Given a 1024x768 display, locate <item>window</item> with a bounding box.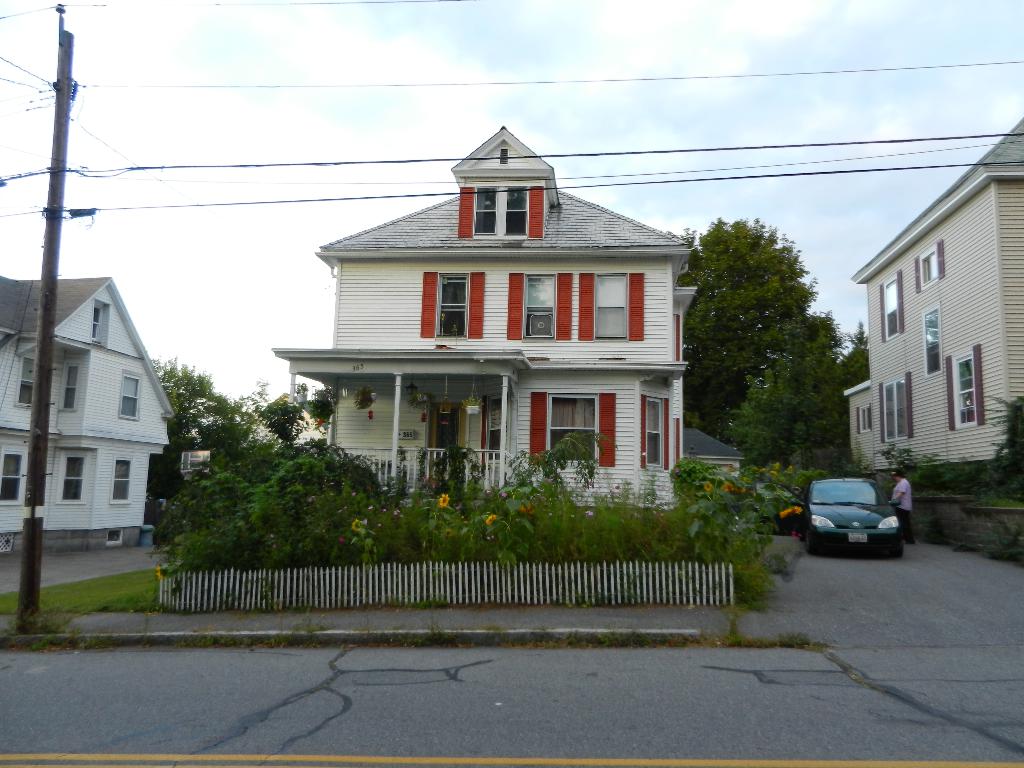
Located: crop(56, 368, 80, 413).
